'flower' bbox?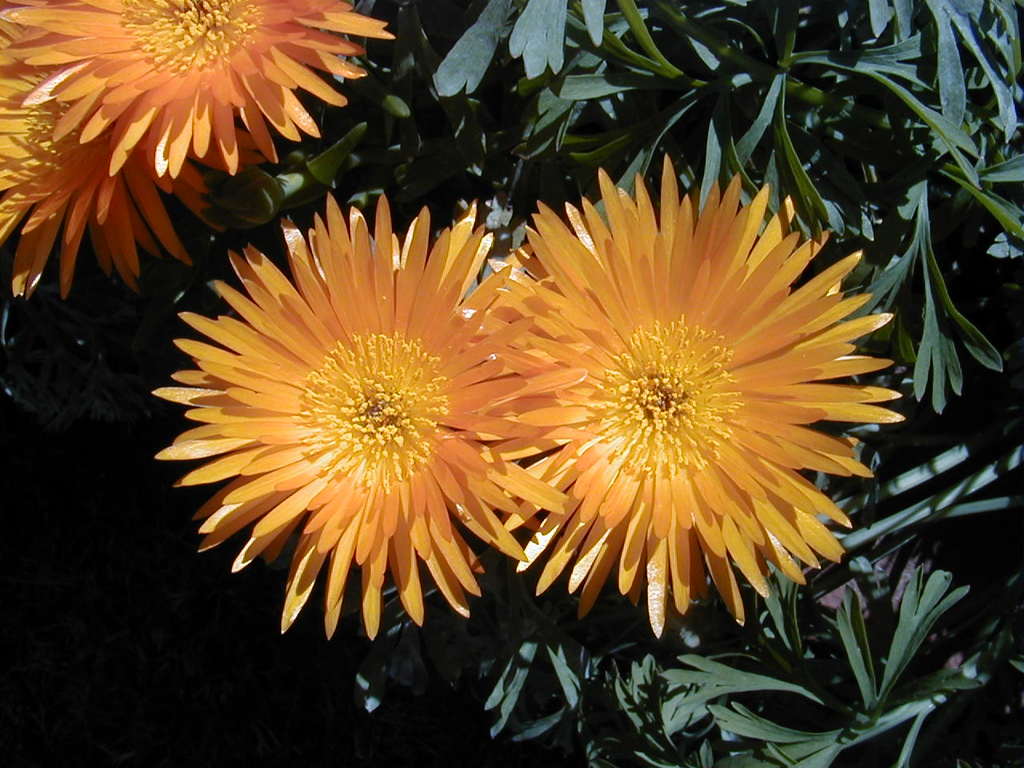
crop(0, 151, 279, 297)
